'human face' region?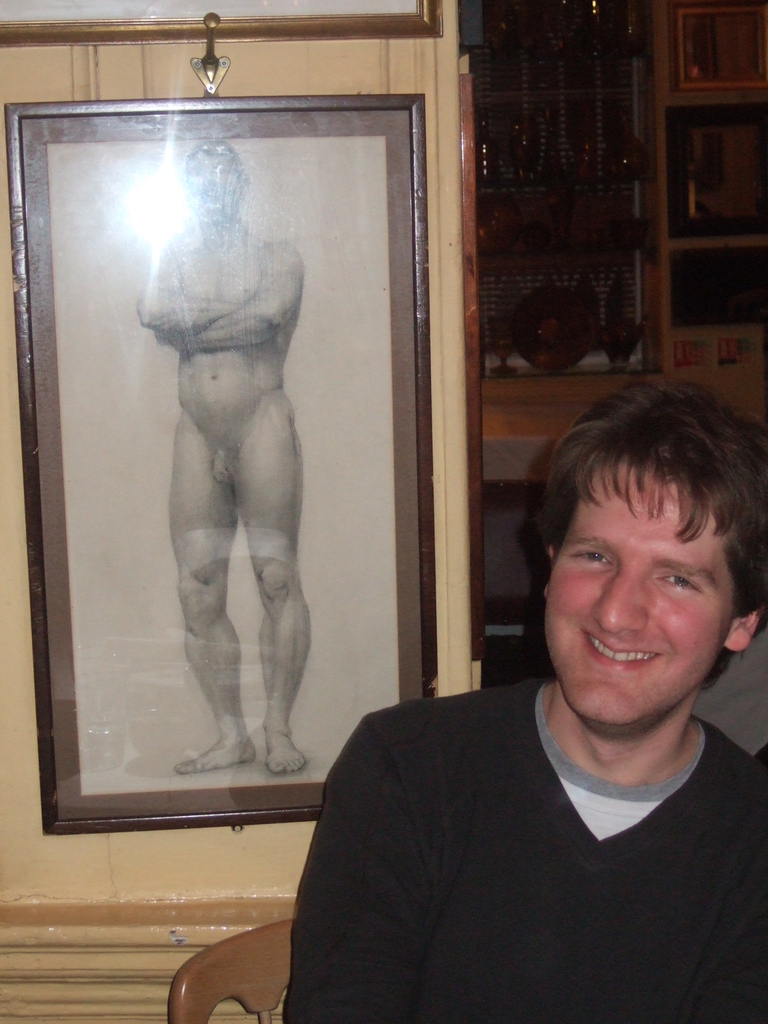
x1=543, y1=467, x2=737, y2=726
